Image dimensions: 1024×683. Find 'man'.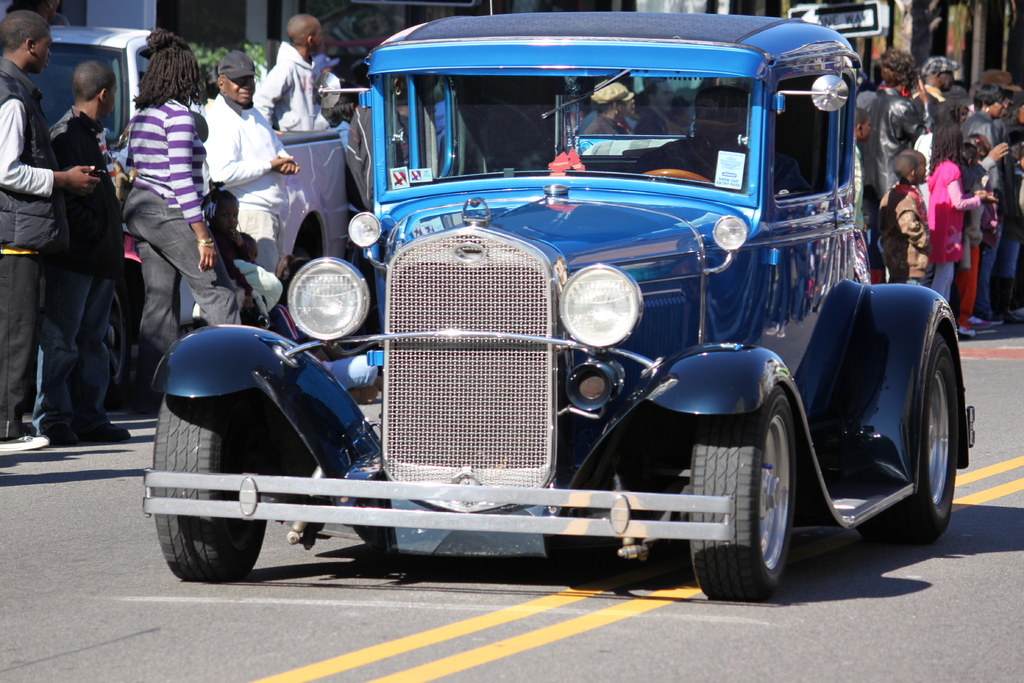
x1=198 y1=49 x2=300 y2=276.
